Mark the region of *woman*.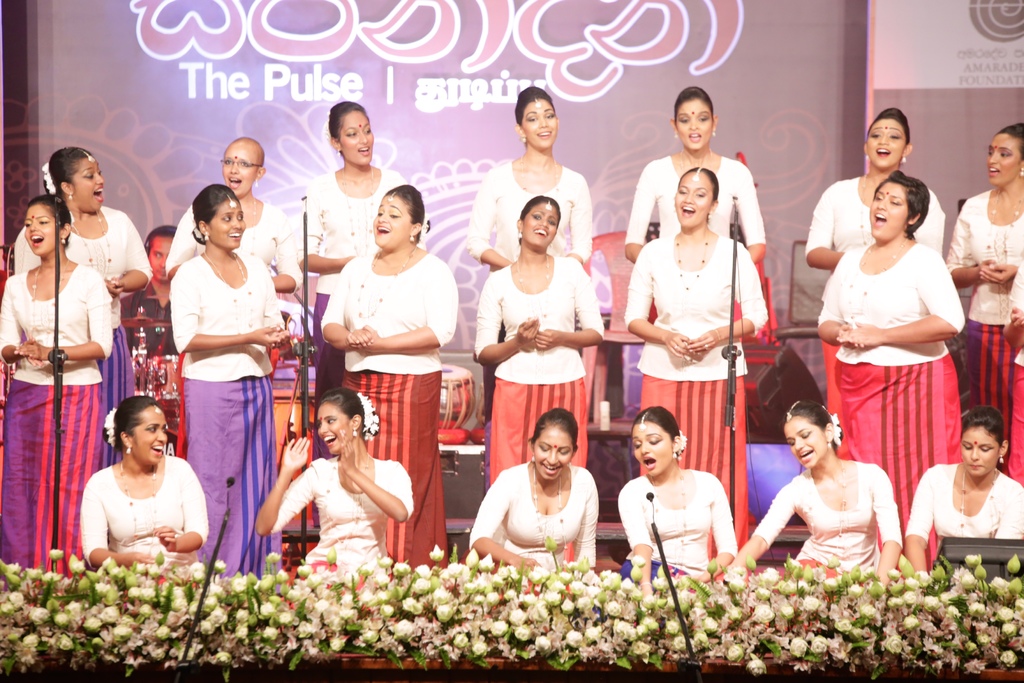
Region: (x1=295, y1=99, x2=404, y2=390).
